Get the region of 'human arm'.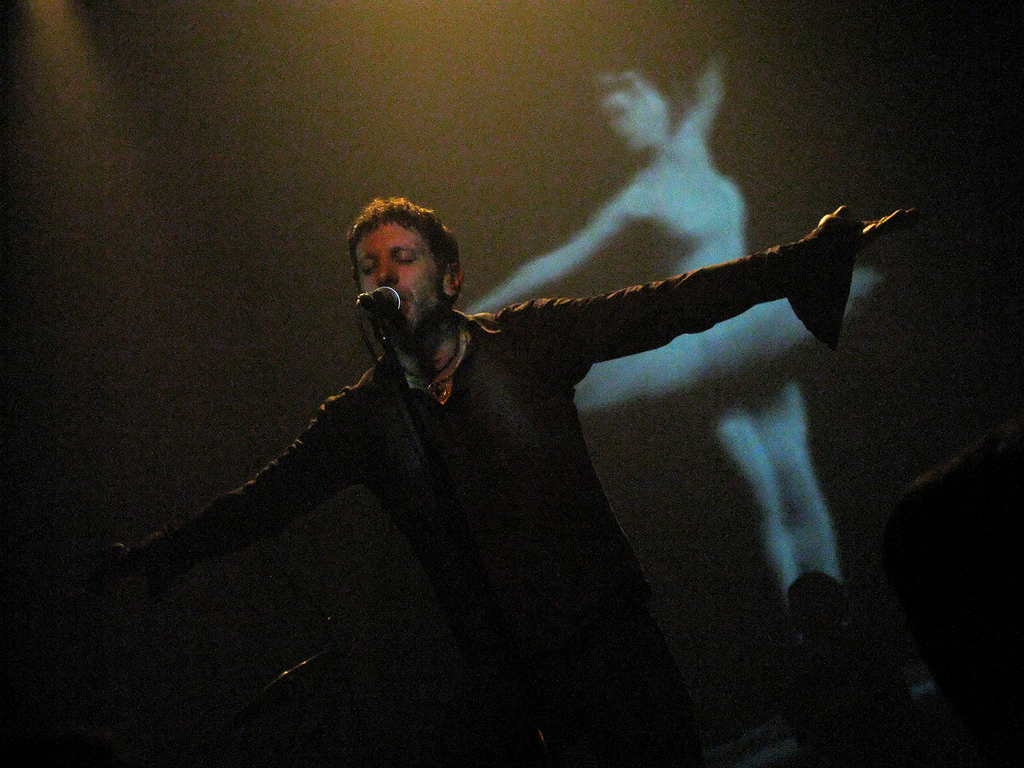
crop(506, 212, 916, 380).
